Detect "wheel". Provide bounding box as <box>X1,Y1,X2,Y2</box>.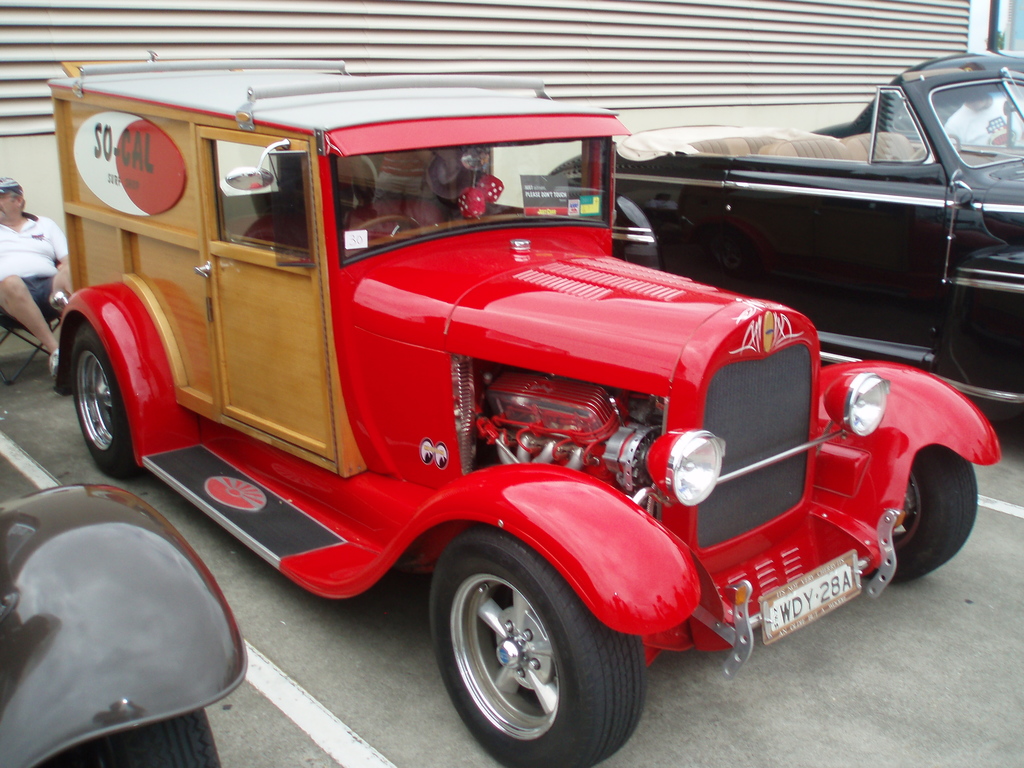
<box>71,325,143,479</box>.
